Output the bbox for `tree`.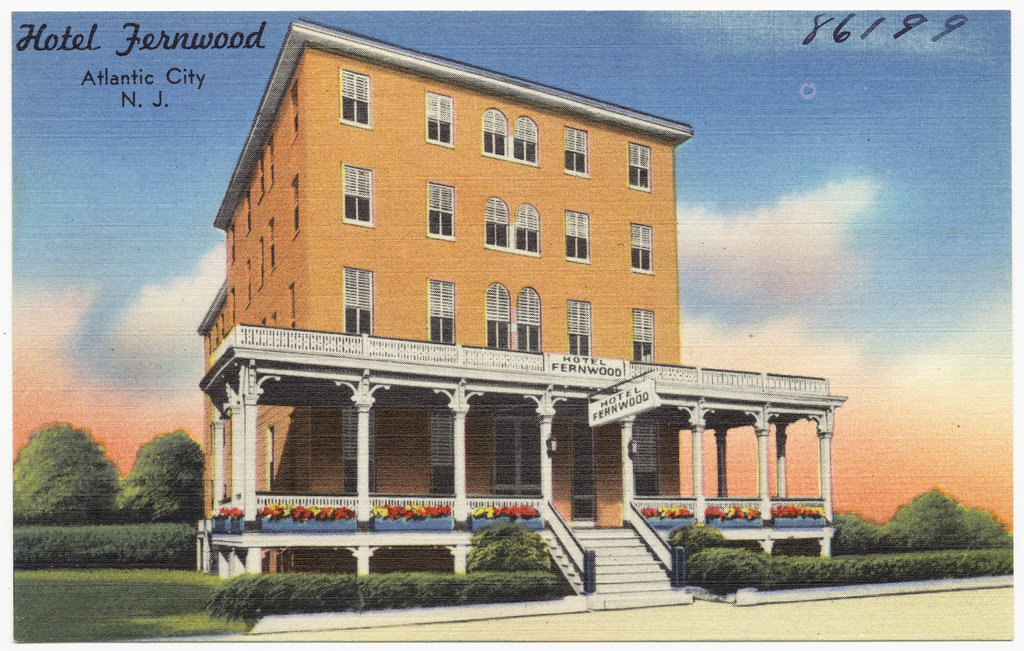
box=[468, 523, 554, 574].
